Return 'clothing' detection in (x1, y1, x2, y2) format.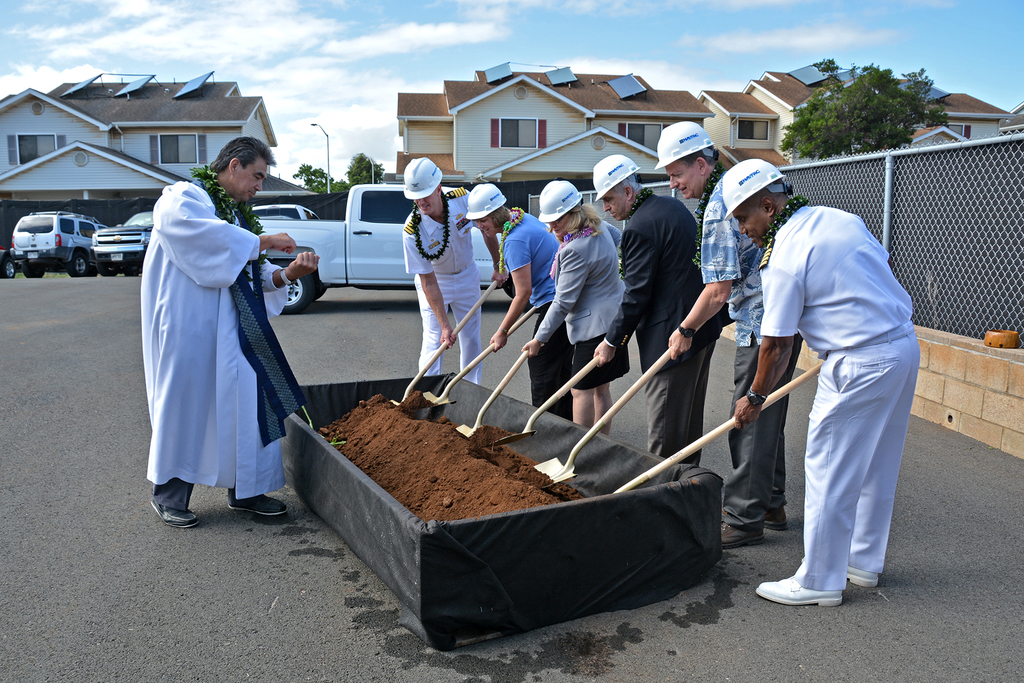
(132, 147, 298, 541).
